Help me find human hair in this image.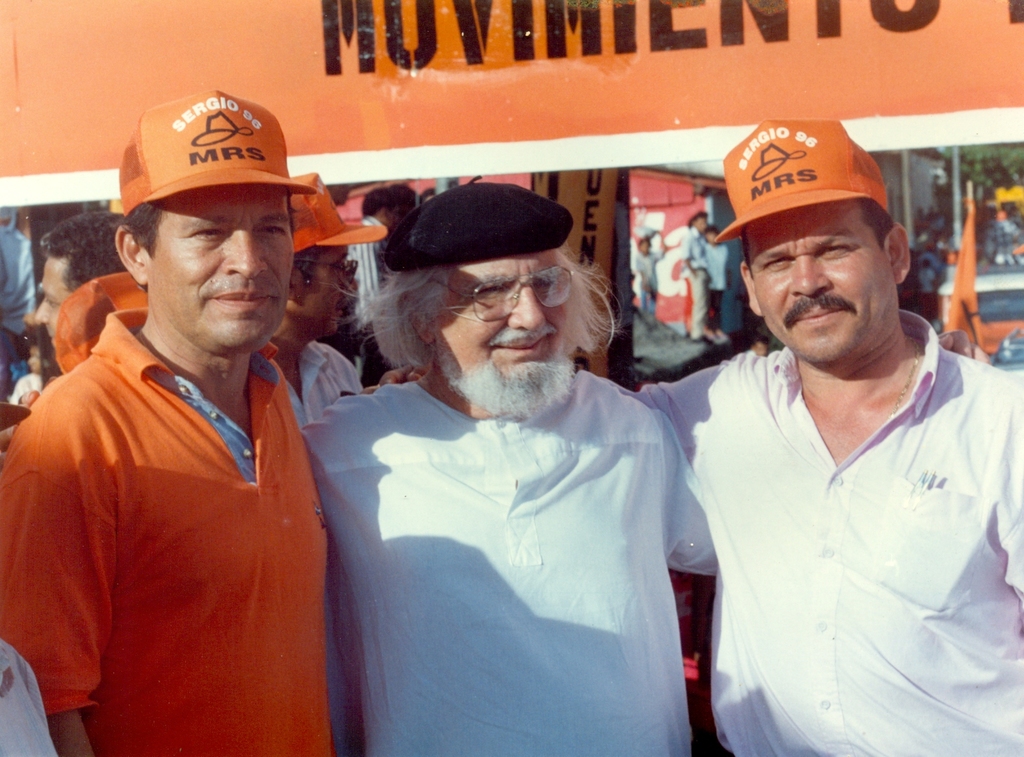
Found it: detection(39, 210, 127, 301).
